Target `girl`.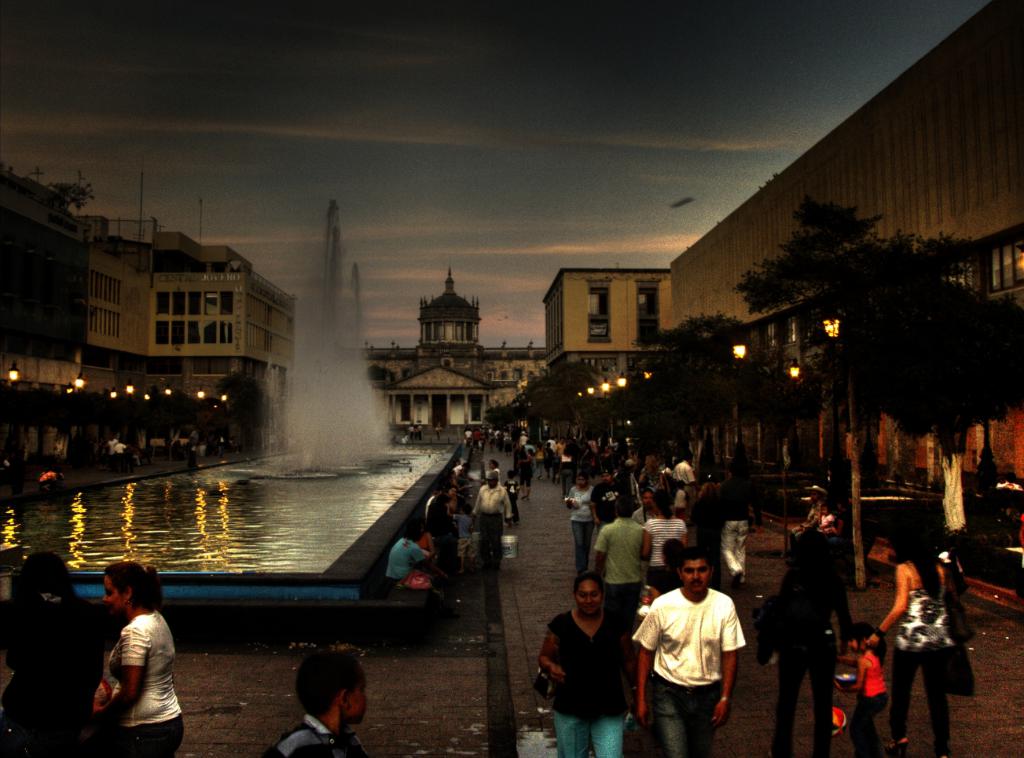
Target region: <bbox>836, 621, 890, 753</bbox>.
